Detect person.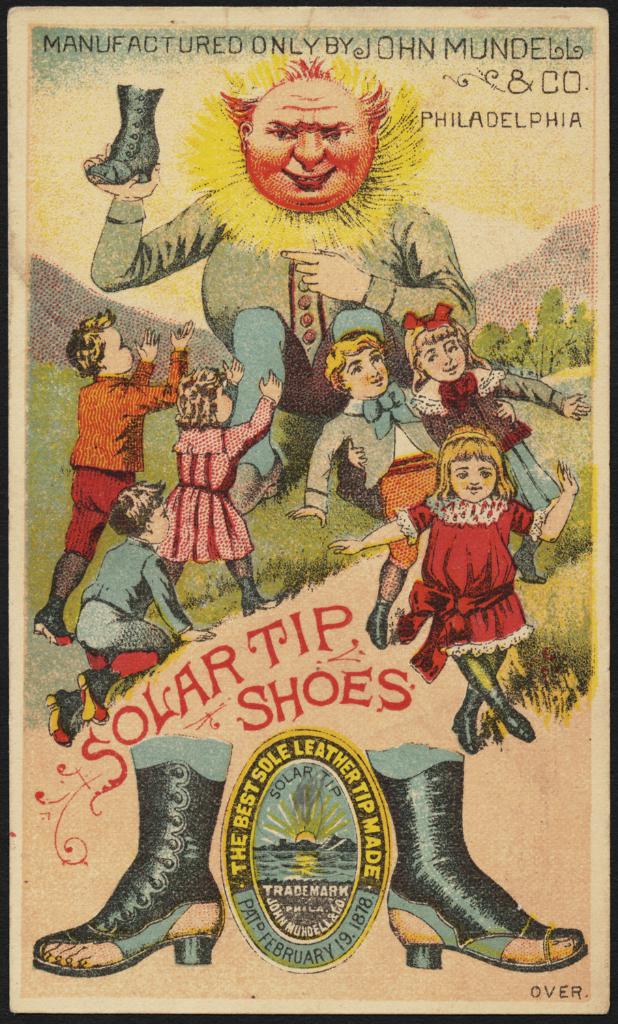
Detected at bbox=[42, 477, 215, 747].
